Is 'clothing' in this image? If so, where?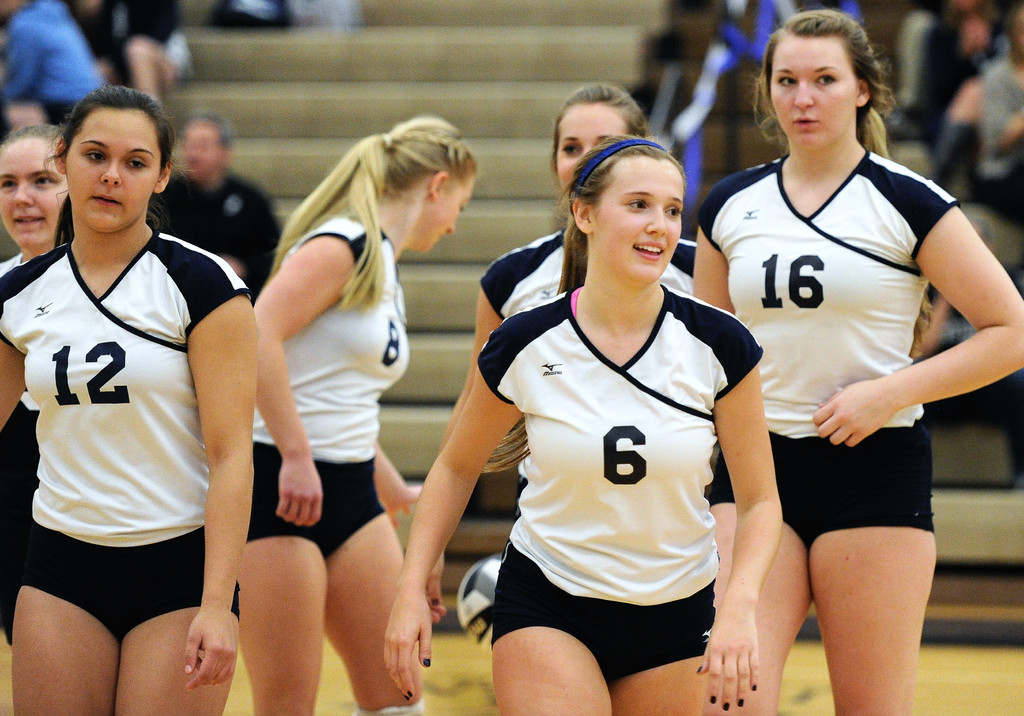
Yes, at [0,223,254,643].
